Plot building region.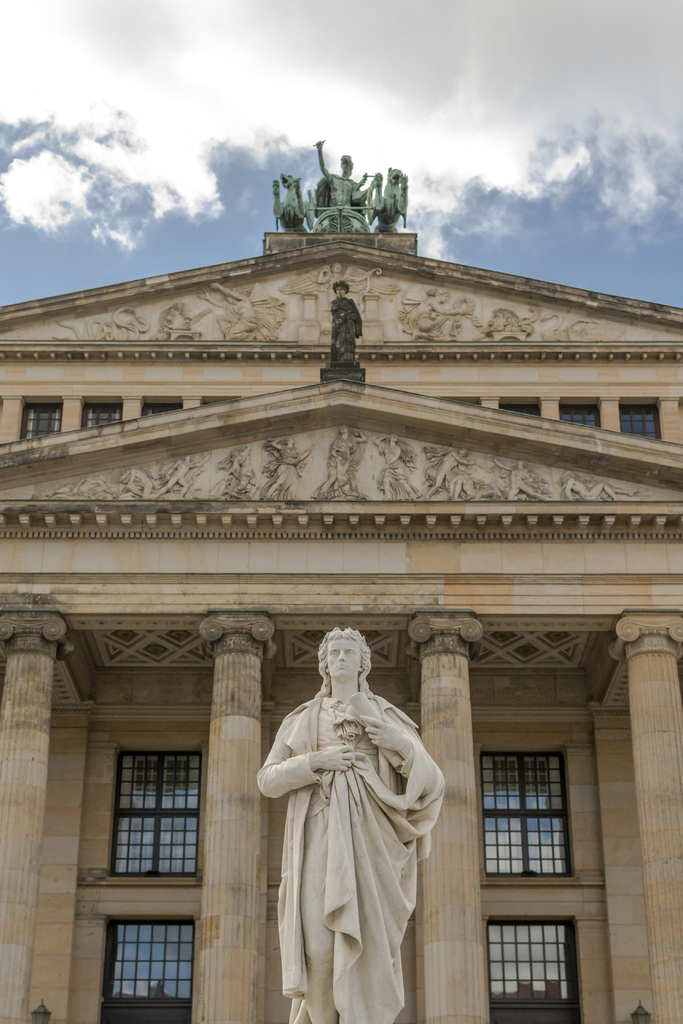
Plotted at box(0, 135, 682, 1023).
